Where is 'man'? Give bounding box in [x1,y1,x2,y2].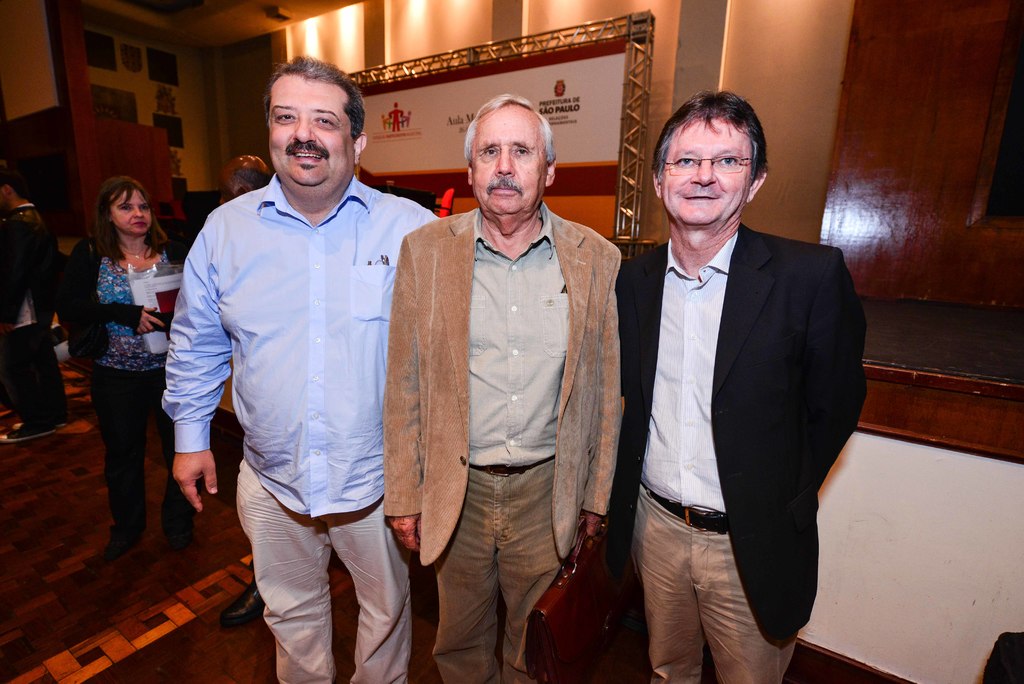
[605,81,860,683].
